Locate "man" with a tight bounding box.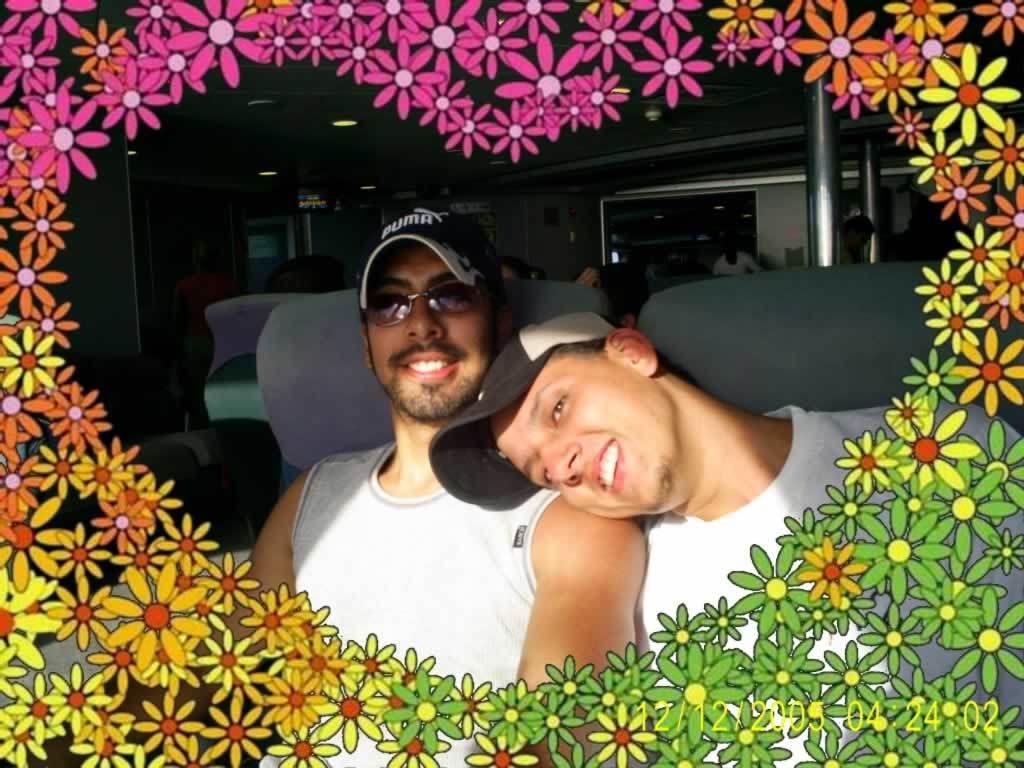
bbox(474, 309, 1020, 767).
